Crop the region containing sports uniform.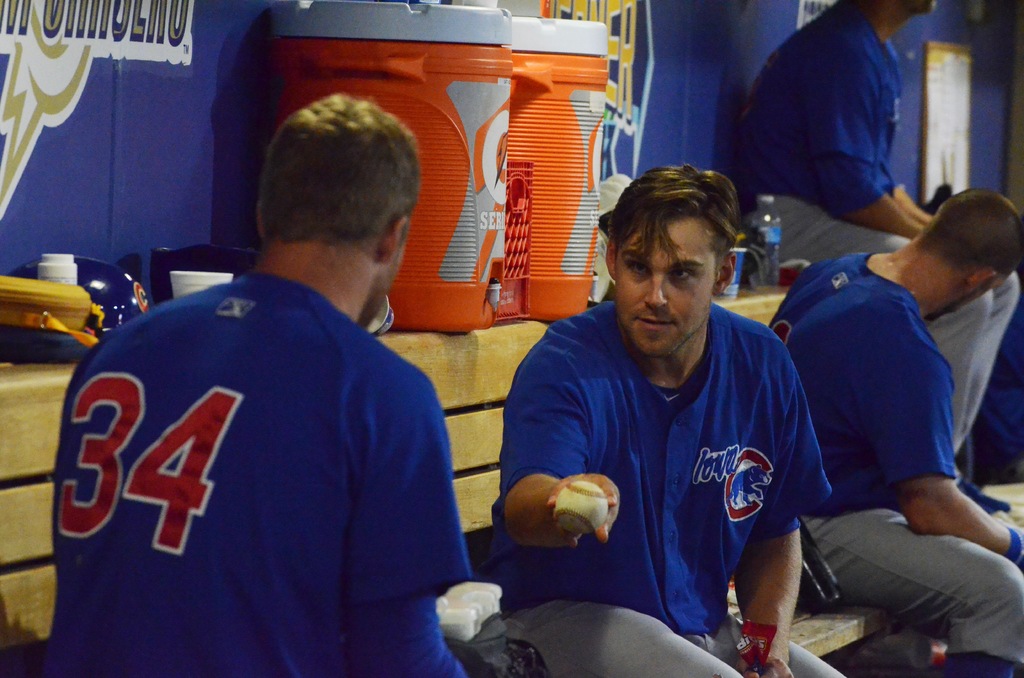
Crop region: [745,0,1012,469].
